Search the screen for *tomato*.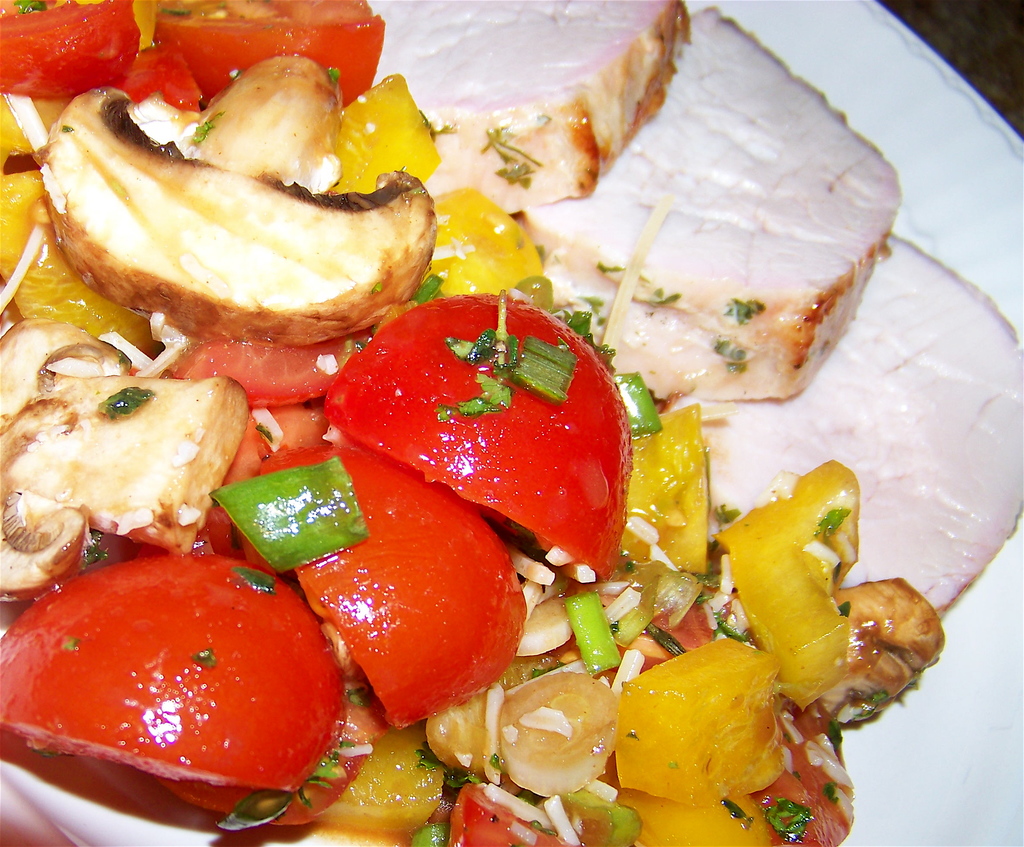
Found at 241:445:533:730.
